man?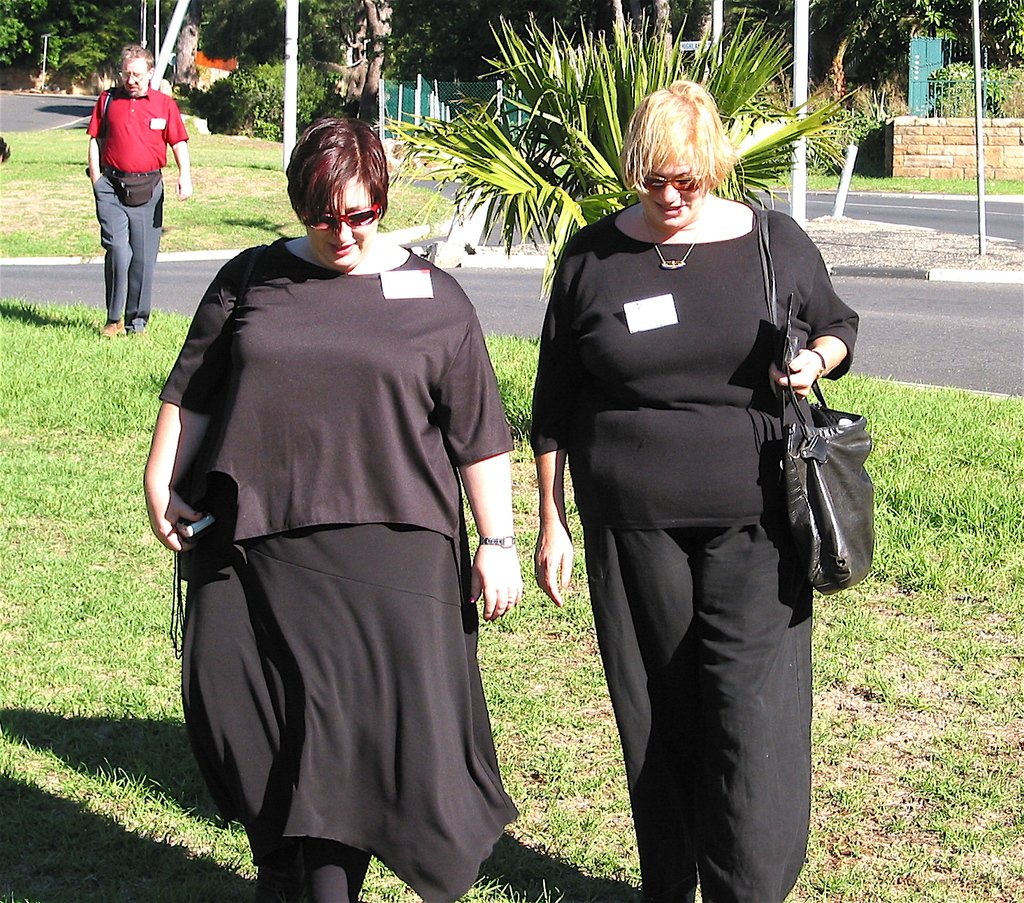
(x1=67, y1=57, x2=189, y2=323)
